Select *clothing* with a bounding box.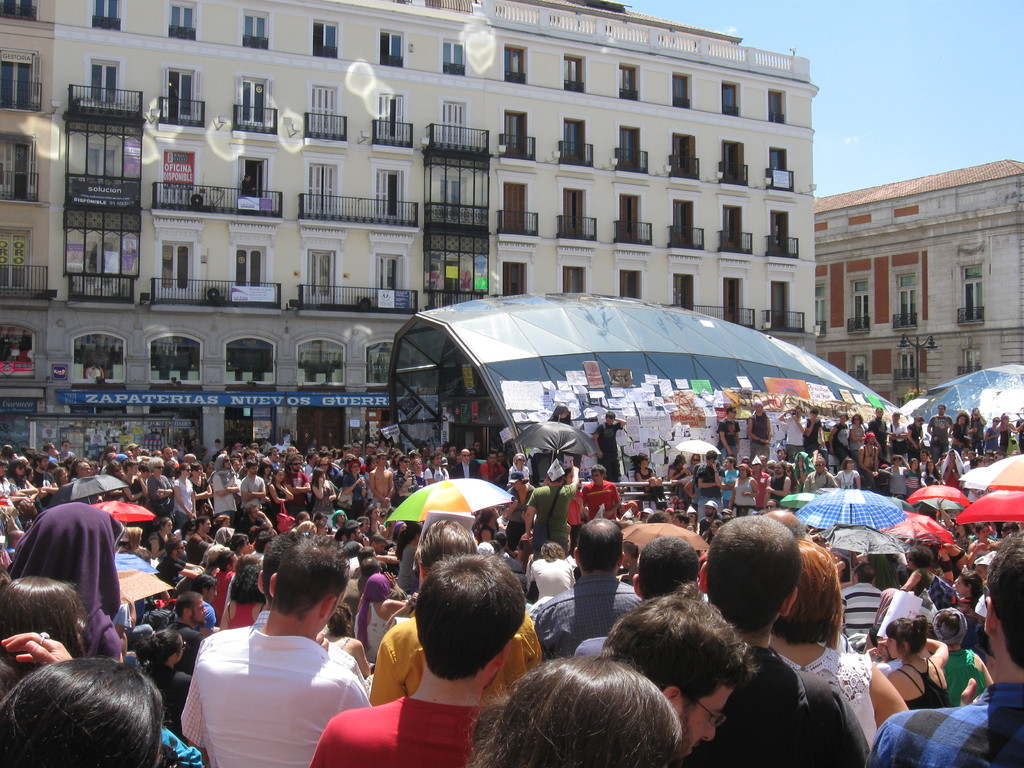
[585, 420, 632, 474].
